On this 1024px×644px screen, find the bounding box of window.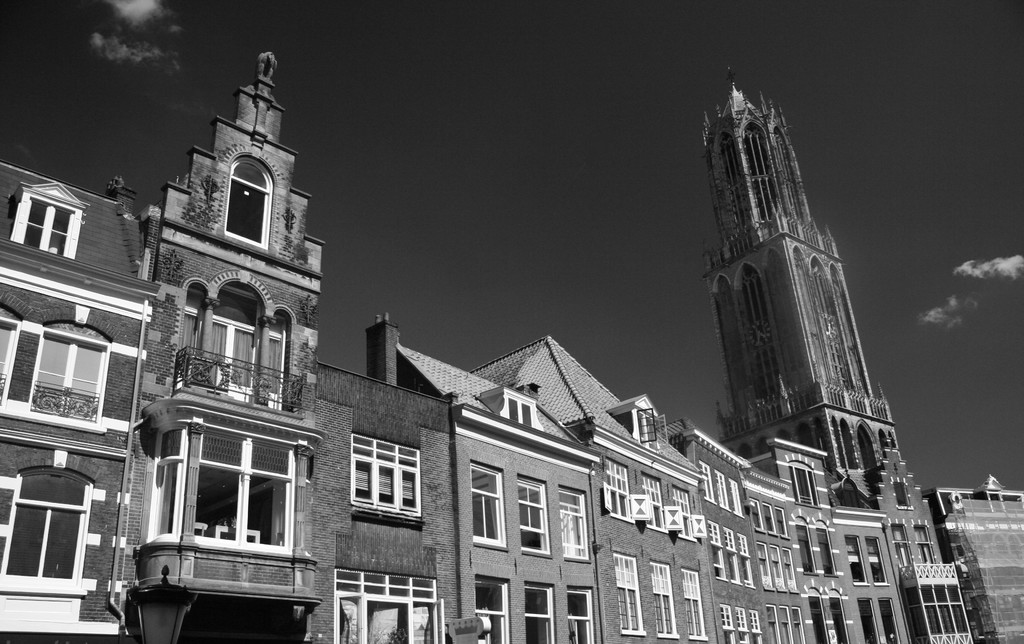
Bounding box: region(561, 484, 586, 558).
